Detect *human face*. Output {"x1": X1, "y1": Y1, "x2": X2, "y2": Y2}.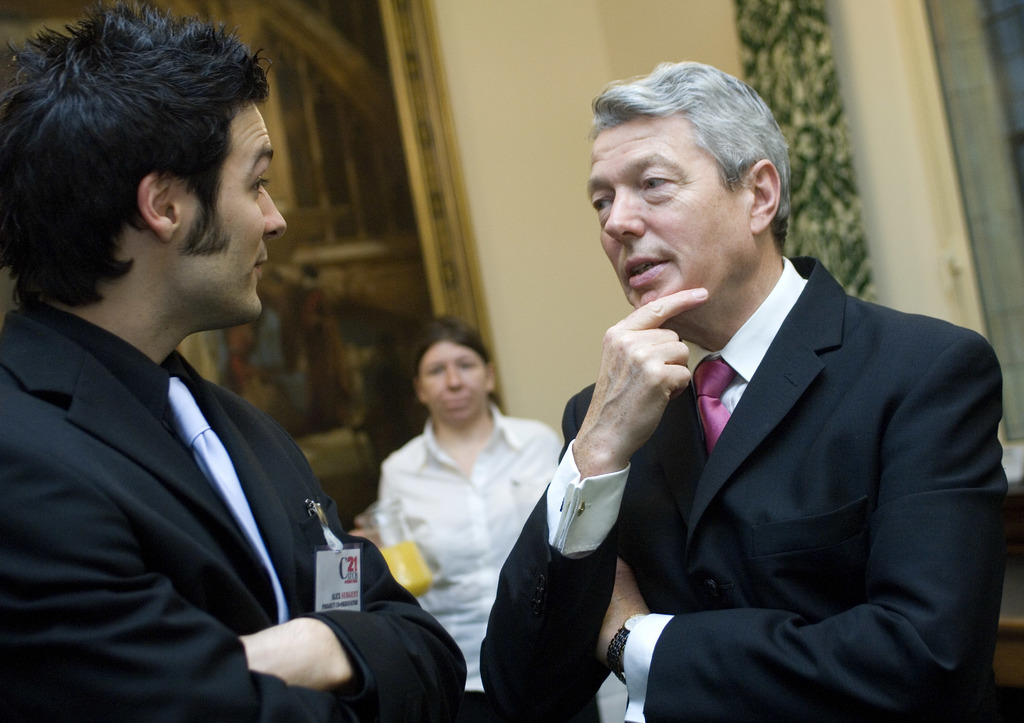
{"x1": 586, "y1": 117, "x2": 754, "y2": 306}.
